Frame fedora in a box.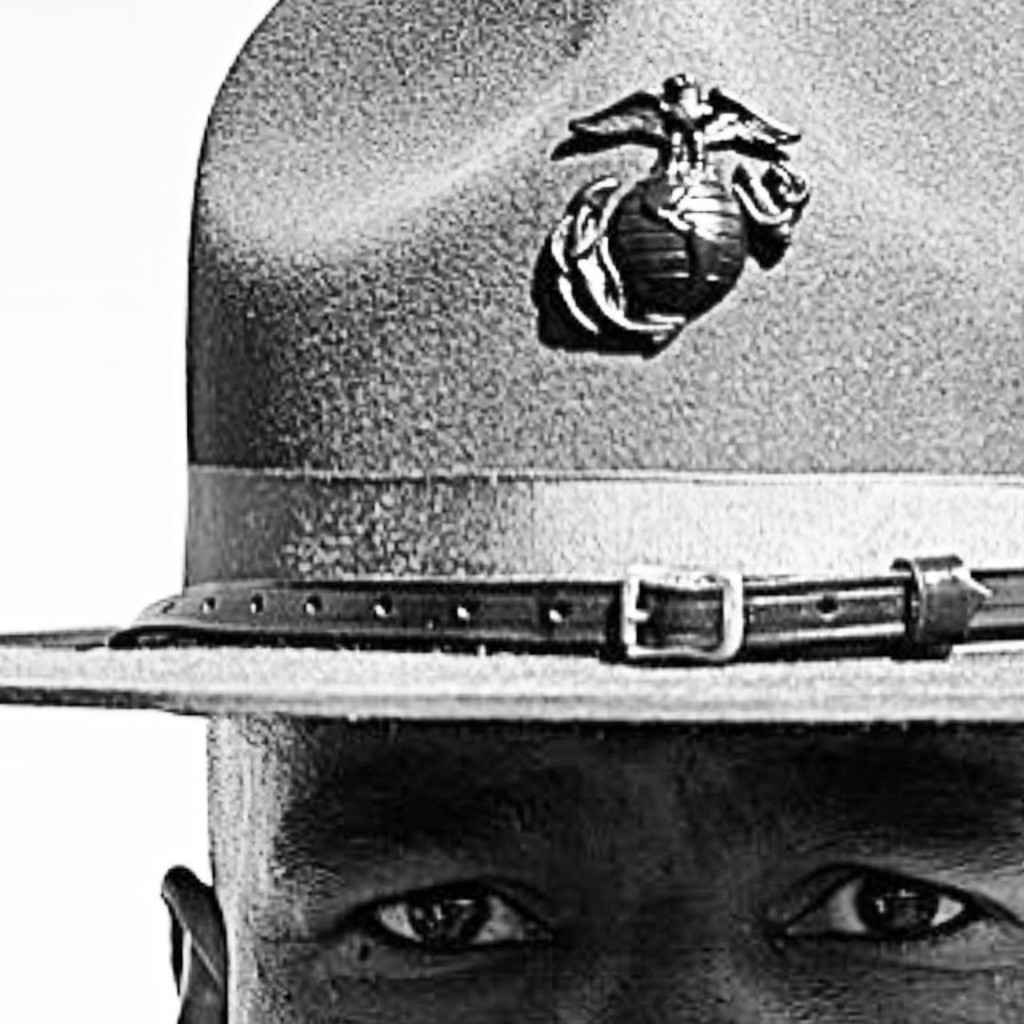
box=[0, 0, 1022, 723].
